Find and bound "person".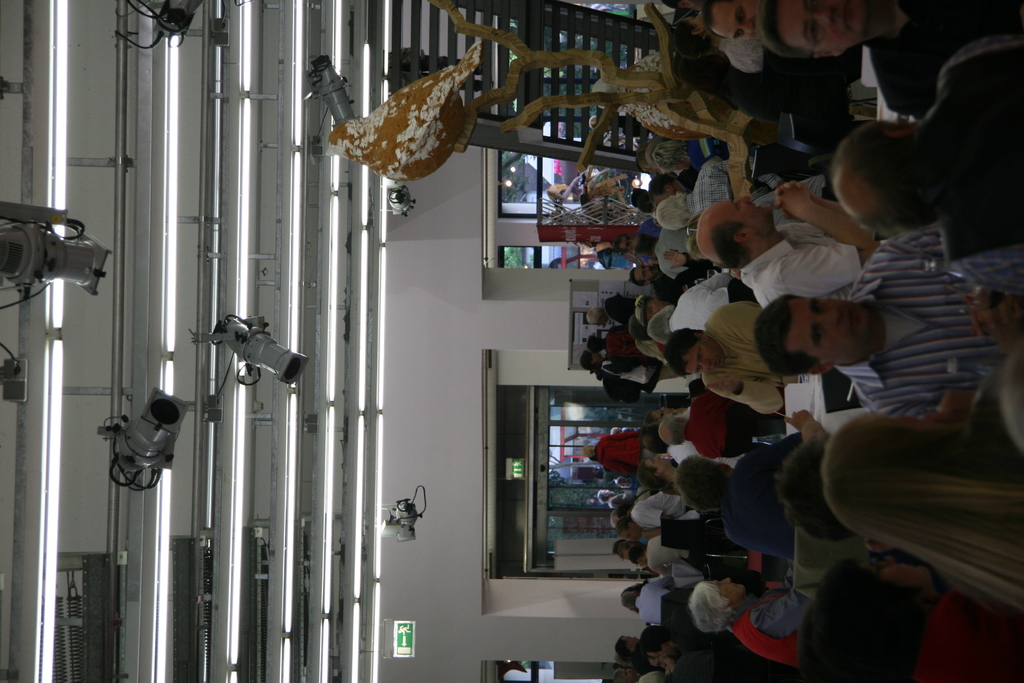
Bound: bbox=(756, 238, 1012, 428).
